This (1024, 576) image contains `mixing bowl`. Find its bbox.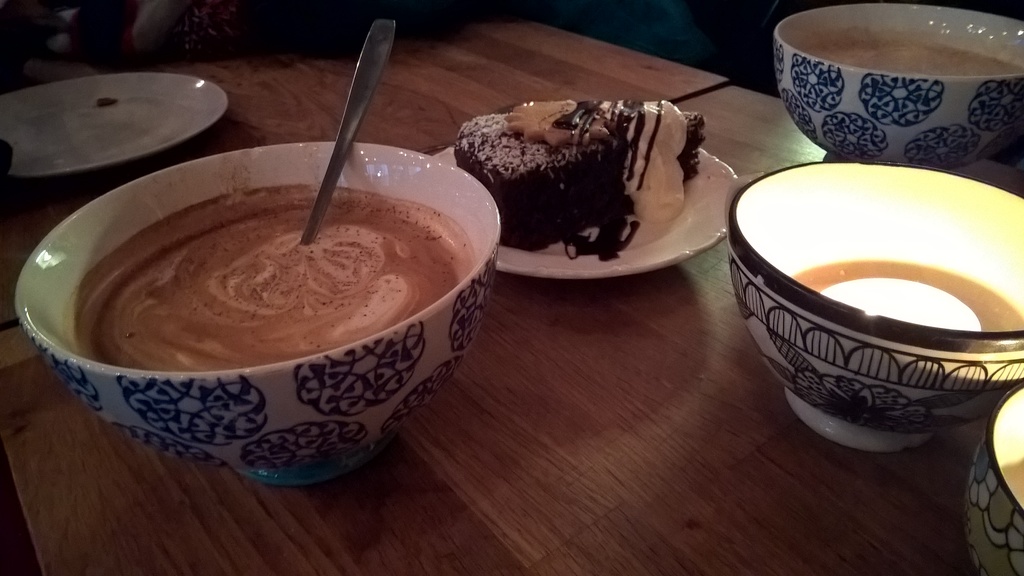
box(961, 383, 1023, 575).
